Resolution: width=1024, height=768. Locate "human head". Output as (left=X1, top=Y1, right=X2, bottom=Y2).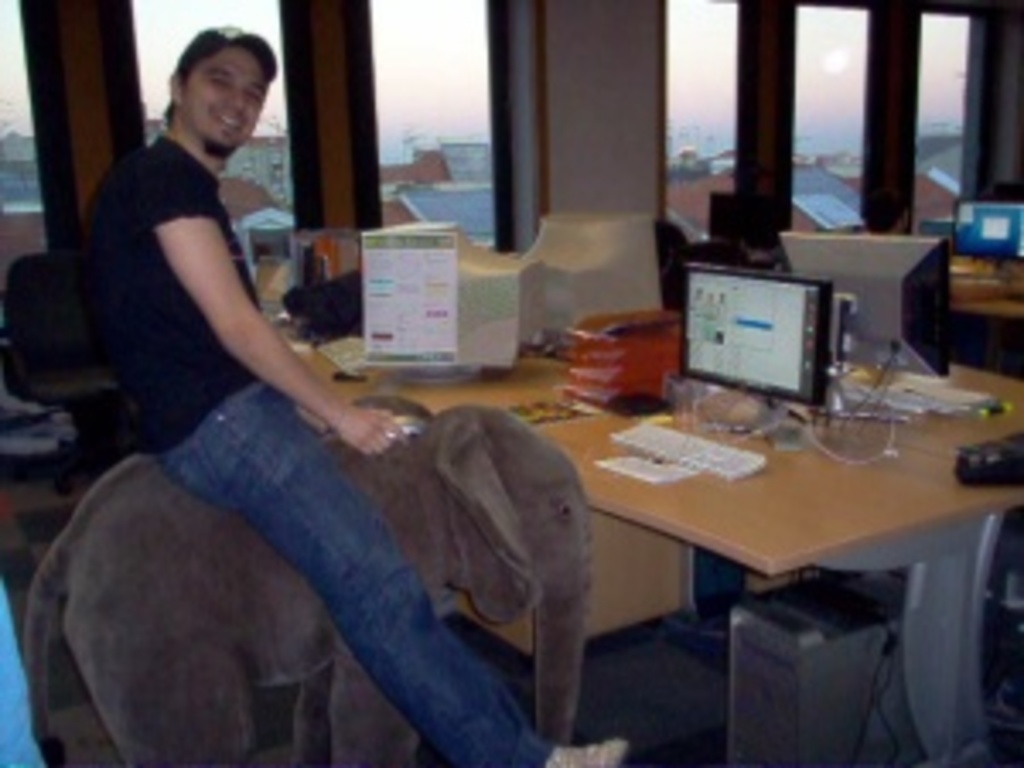
(left=157, top=10, right=287, bottom=143).
